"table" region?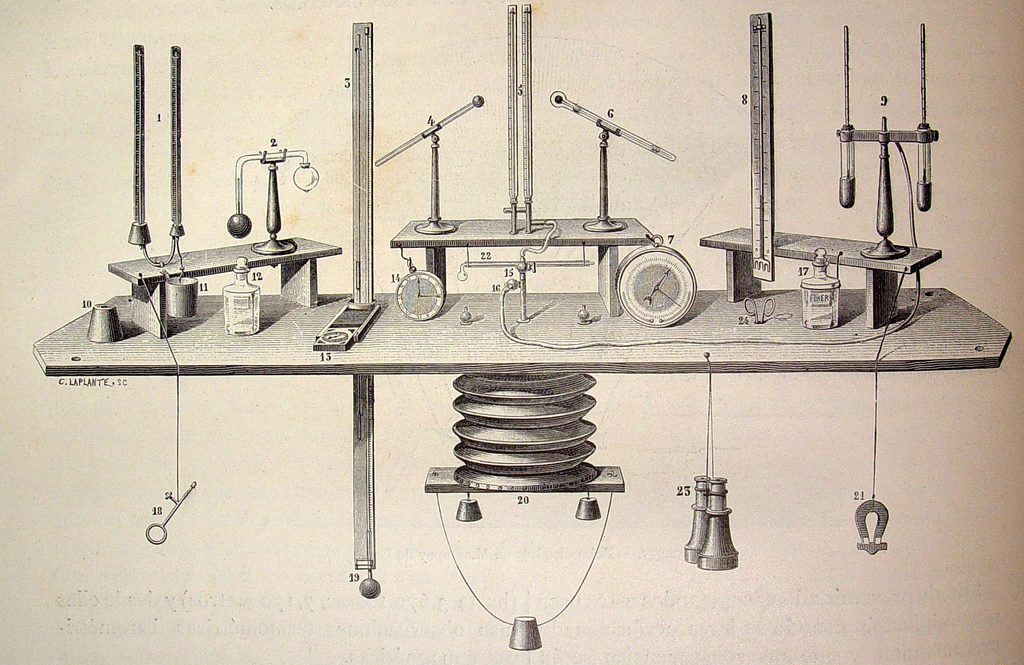
35, 213, 1002, 611
